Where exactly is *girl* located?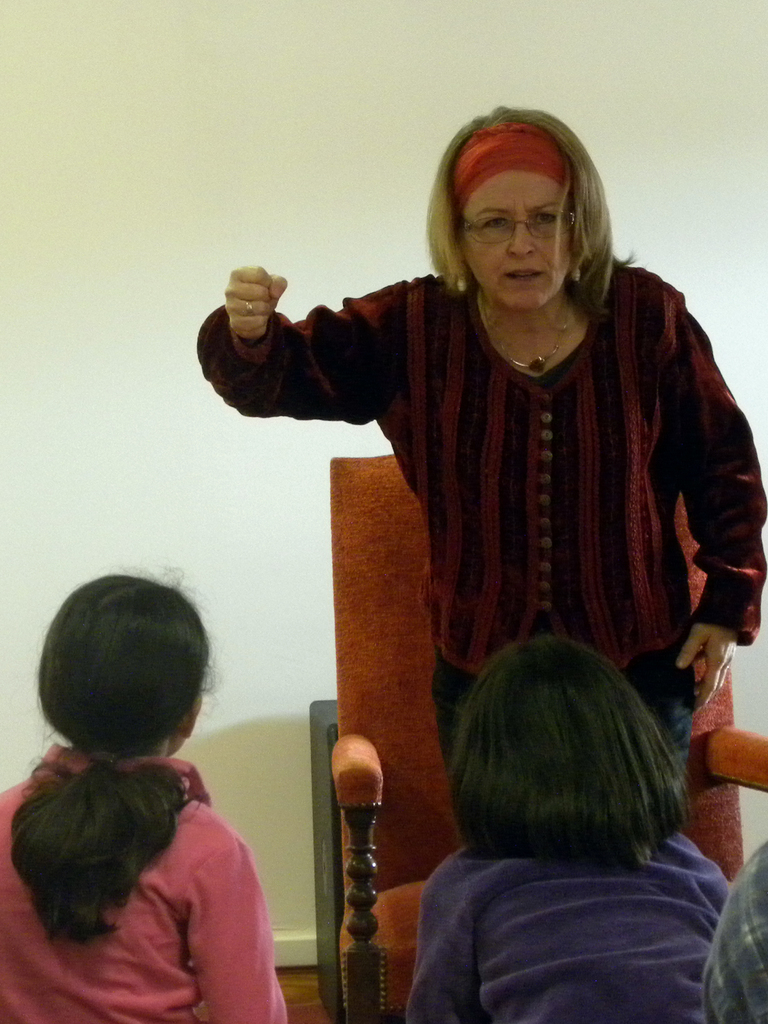
Its bounding box is 404, 631, 728, 1023.
